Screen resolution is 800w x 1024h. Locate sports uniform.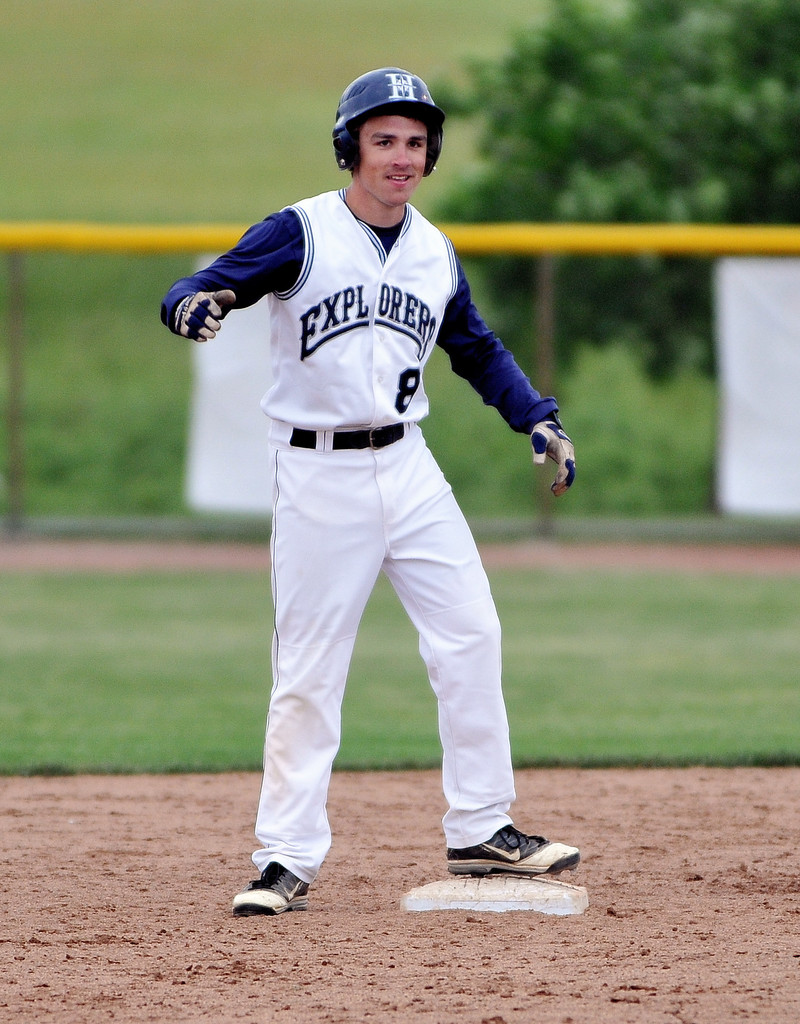
BBox(157, 70, 587, 915).
